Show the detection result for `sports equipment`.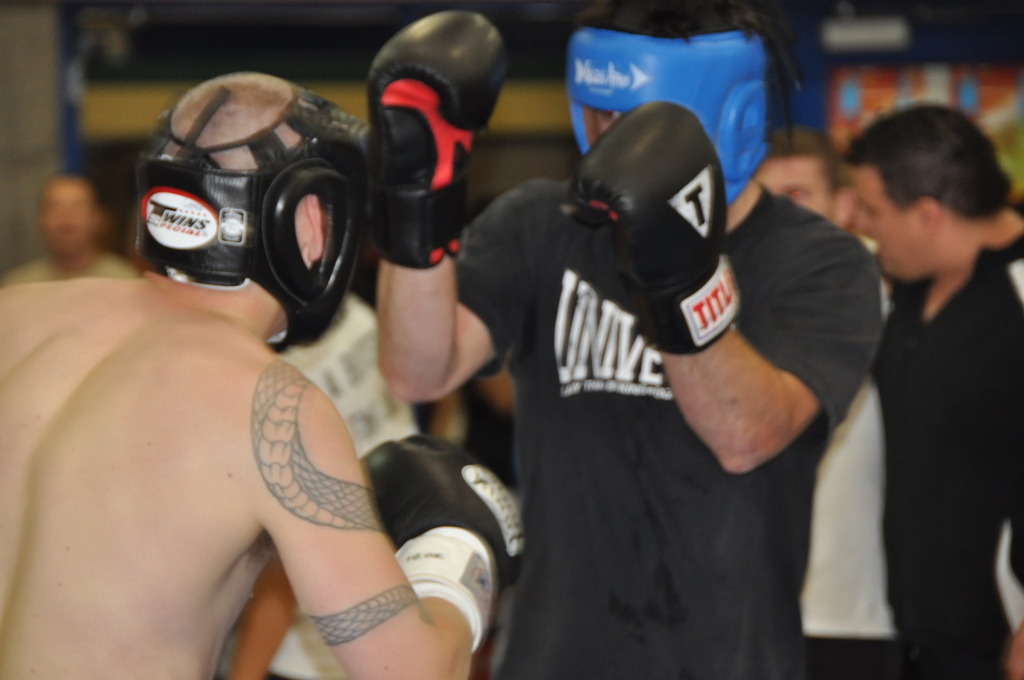
[560,32,807,210].
